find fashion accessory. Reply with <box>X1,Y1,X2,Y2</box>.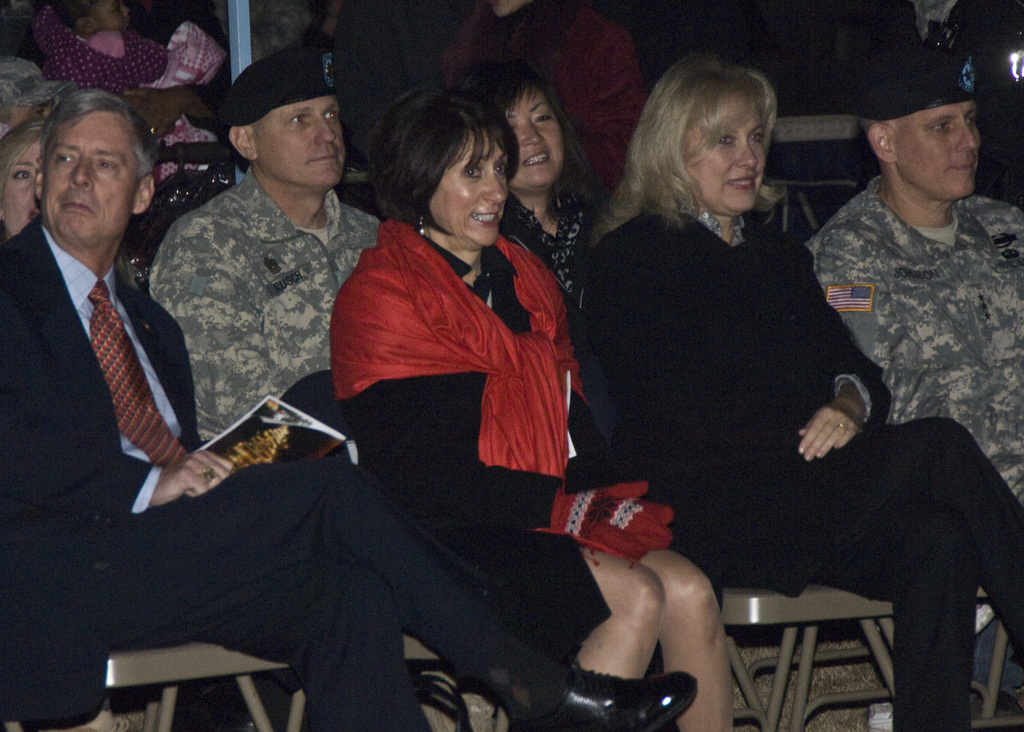
<box>415,219,427,235</box>.
